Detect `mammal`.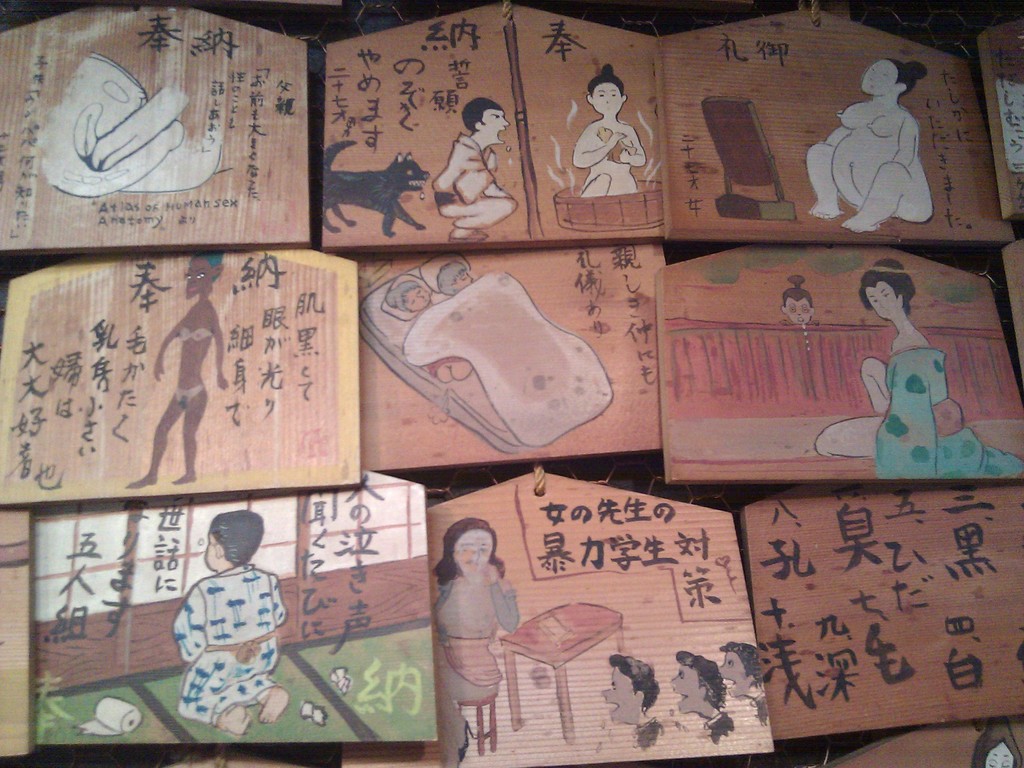
Detected at 806/67/940/214.
